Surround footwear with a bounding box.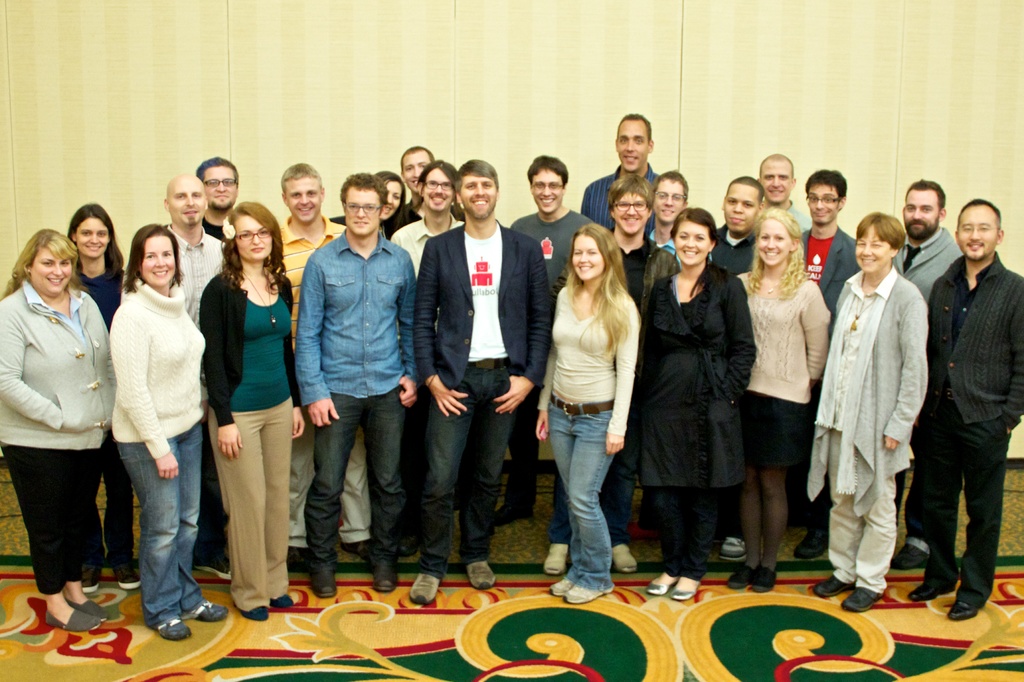
791,534,829,555.
